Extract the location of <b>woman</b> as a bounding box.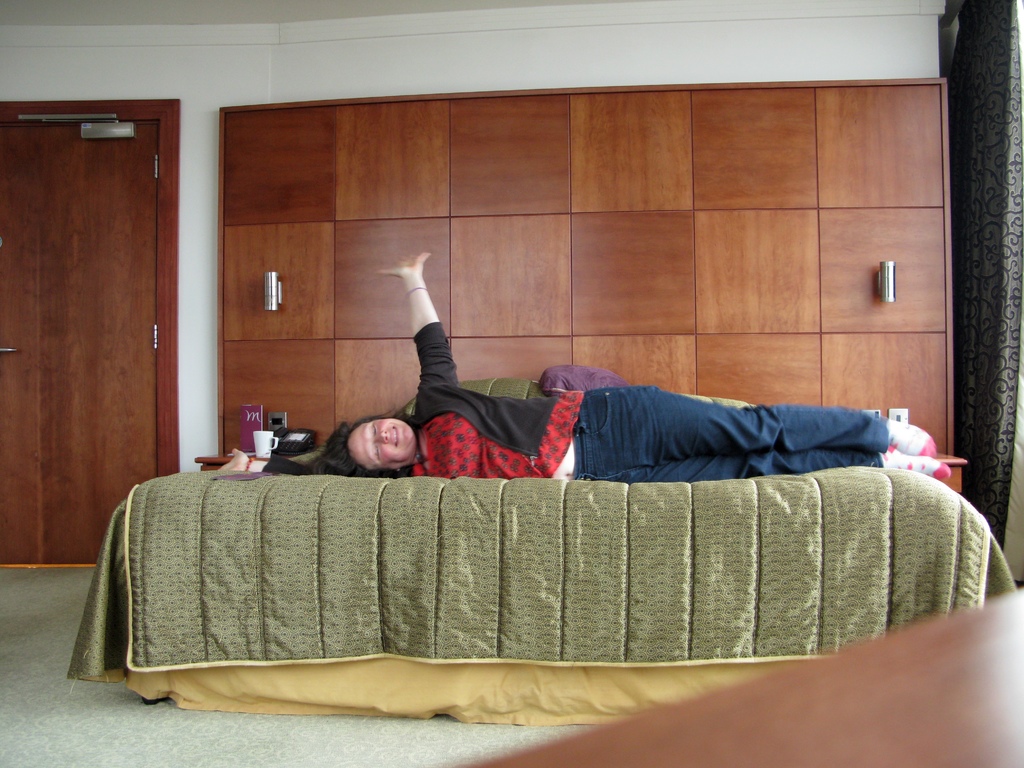
left=328, top=256, right=950, bottom=484.
